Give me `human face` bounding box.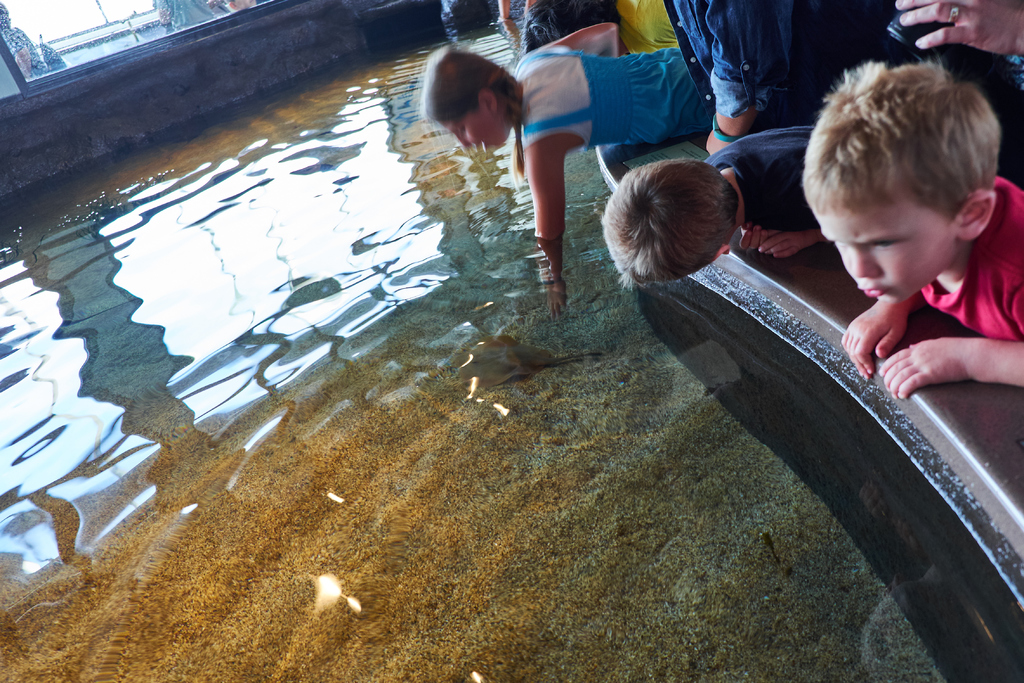
pyautogui.locateOnScreen(819, 202, 959, 298).
